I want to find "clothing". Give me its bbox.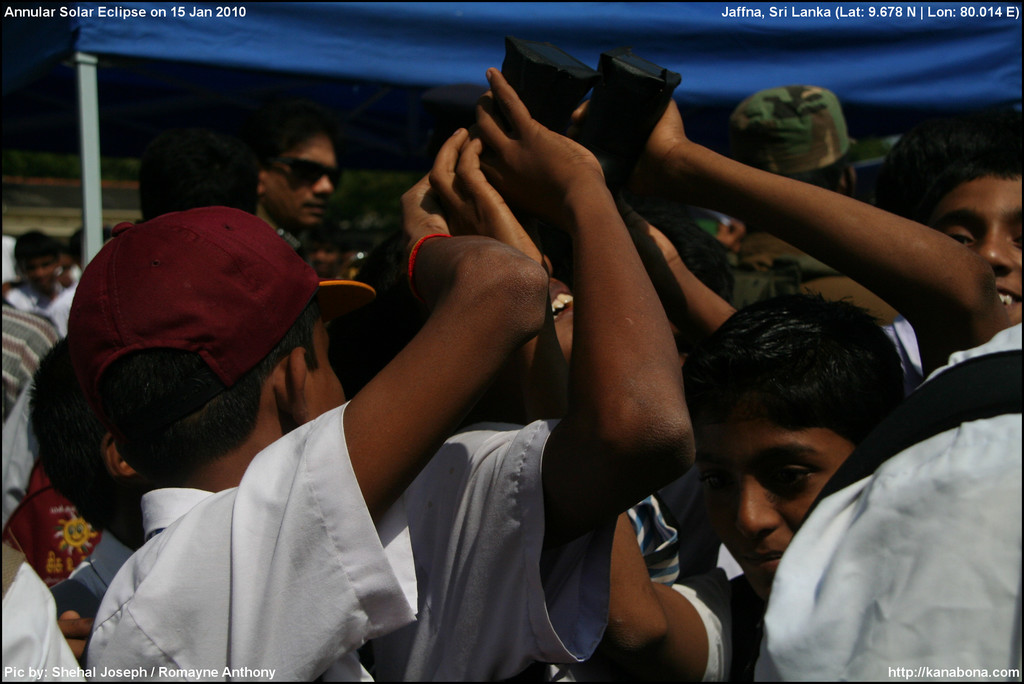
locate(49, 392, 457, 679).
